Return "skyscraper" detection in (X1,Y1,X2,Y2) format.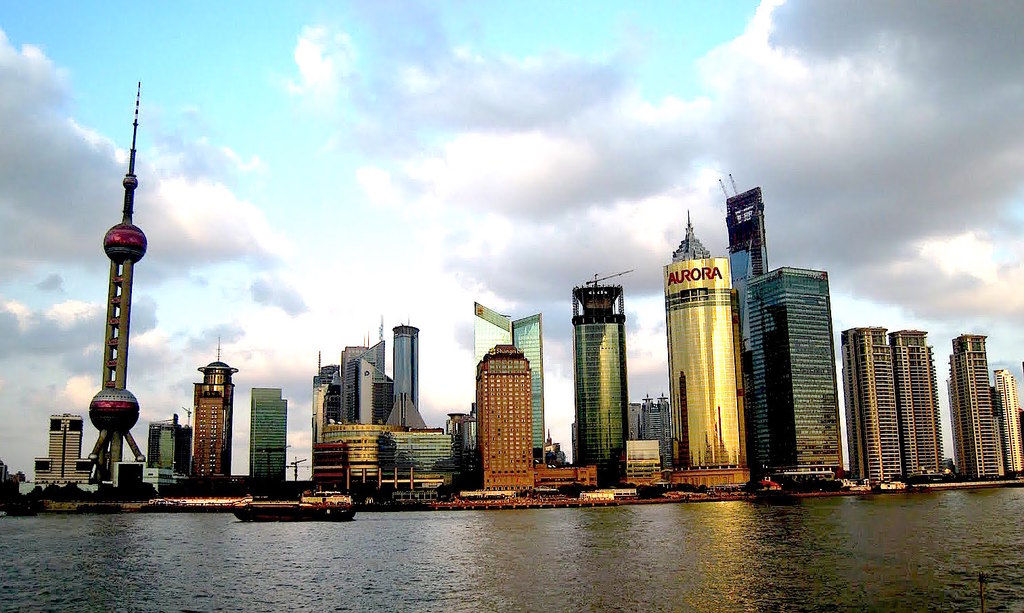
(24,417,92,482).
